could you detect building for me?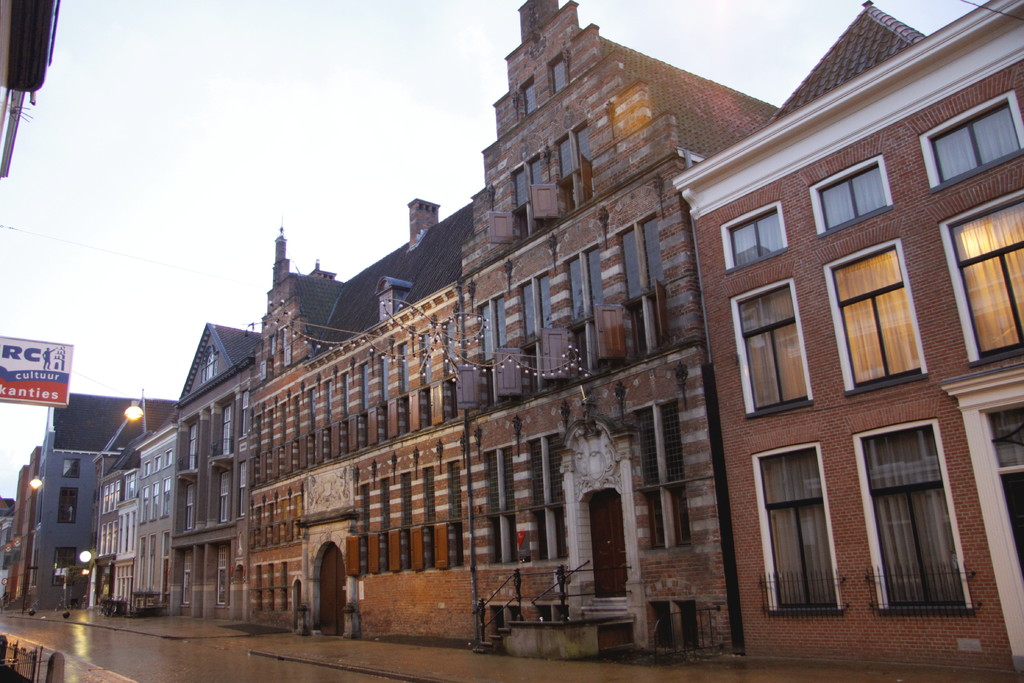
Detection result: [left=33, top=393, right=182, bottom=613].
